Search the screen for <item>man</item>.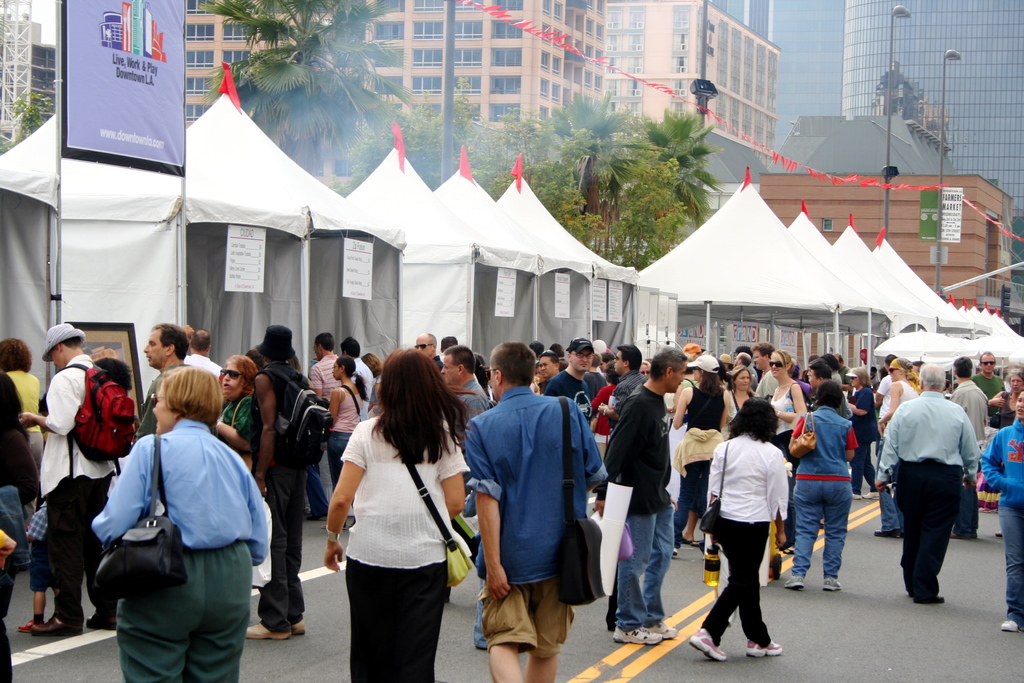
Found at l=979, t=379, r=1023, b=638.
